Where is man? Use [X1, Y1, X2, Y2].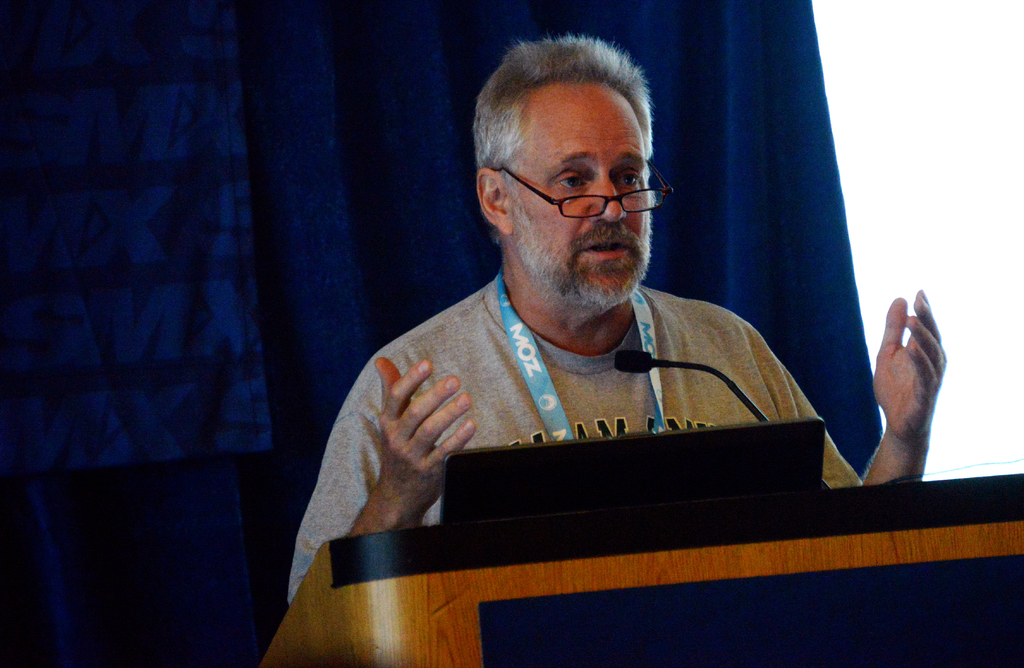
[269, 46, 890, 563].
